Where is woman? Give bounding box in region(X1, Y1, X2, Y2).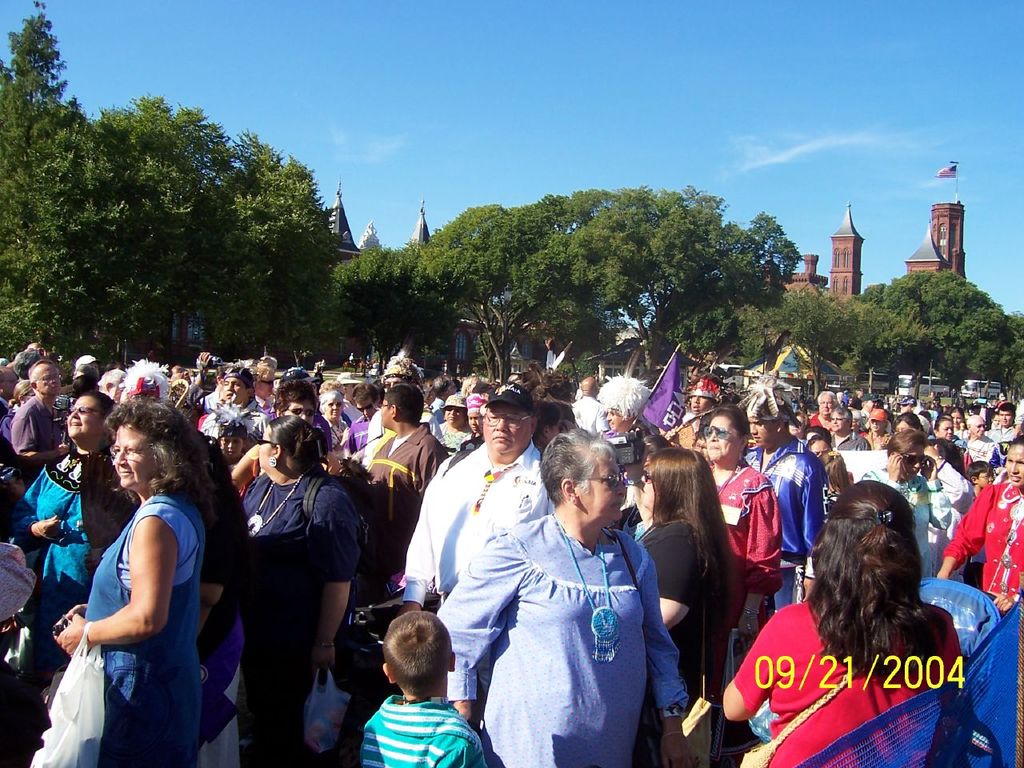
region(934, 432, 1023, 620).
